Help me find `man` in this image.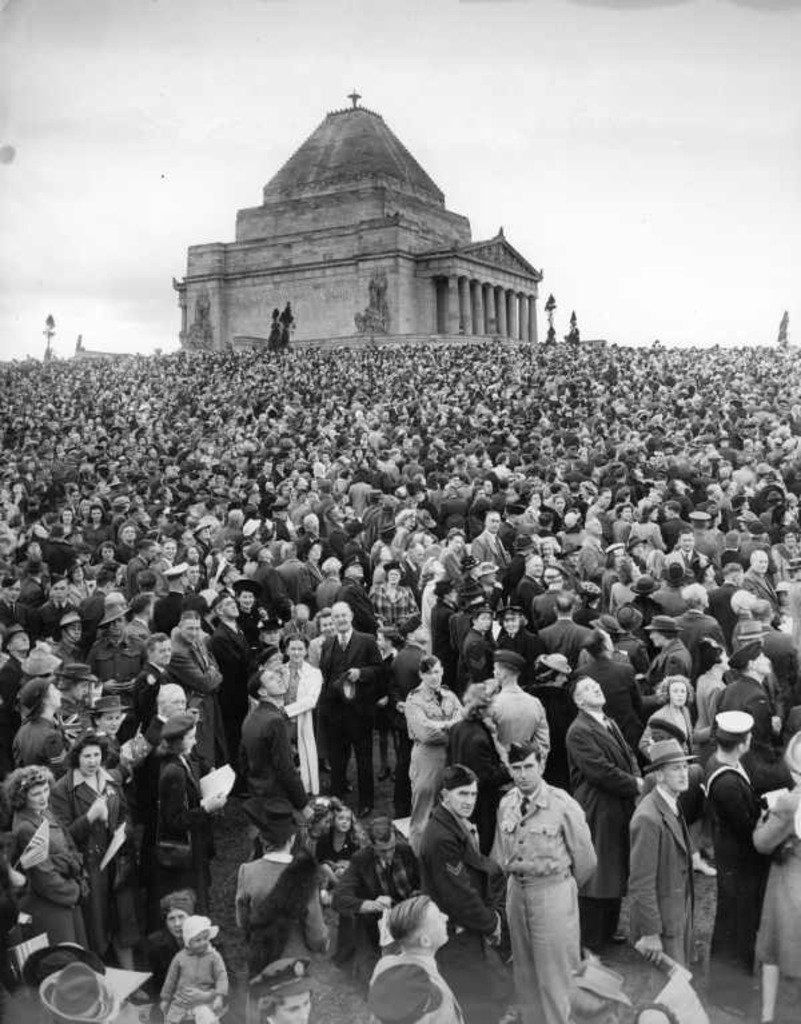
Found it: (left=35, top=615, right=89, bottom=669).
